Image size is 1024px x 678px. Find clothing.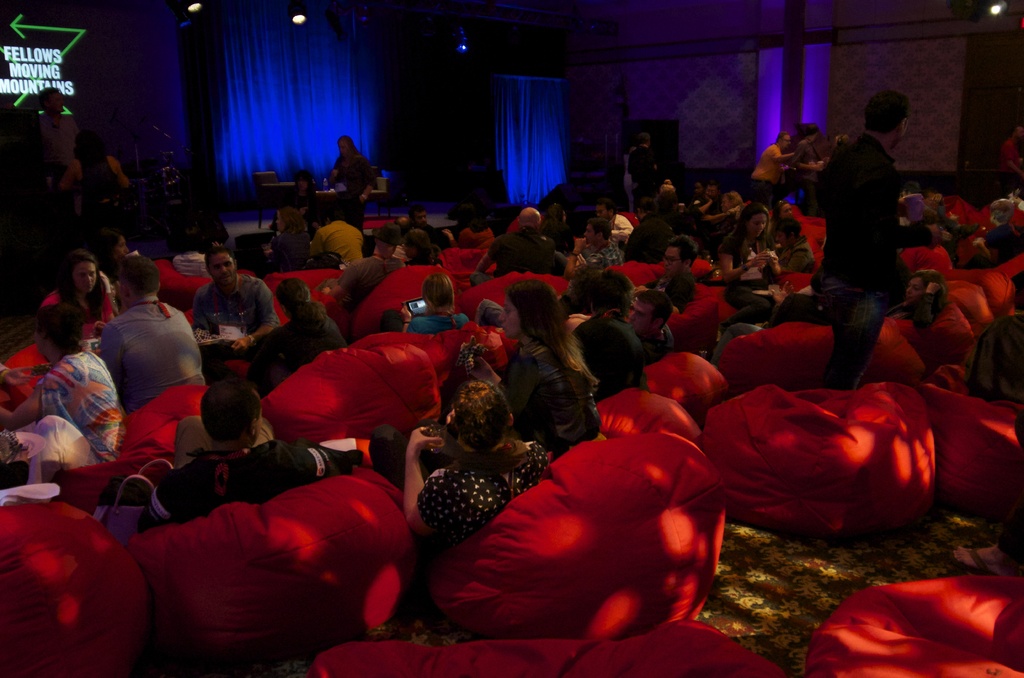
{"left": 31, "top": 282, "right": 103, "bottom": 342}.
